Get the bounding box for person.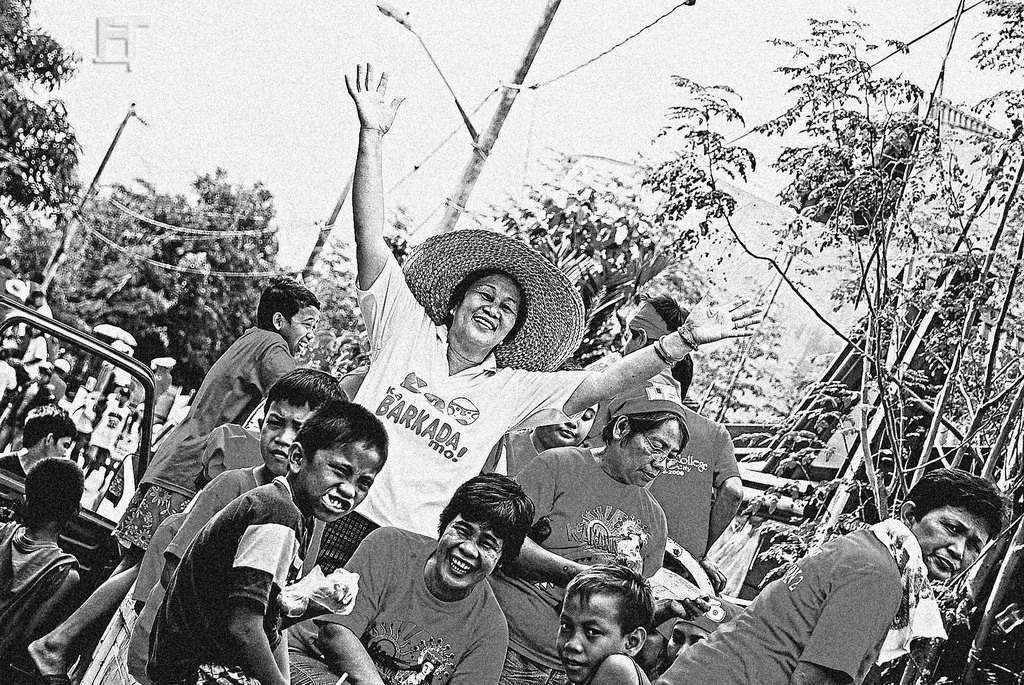
[left=574, top=289, right=687, bottom=407].
